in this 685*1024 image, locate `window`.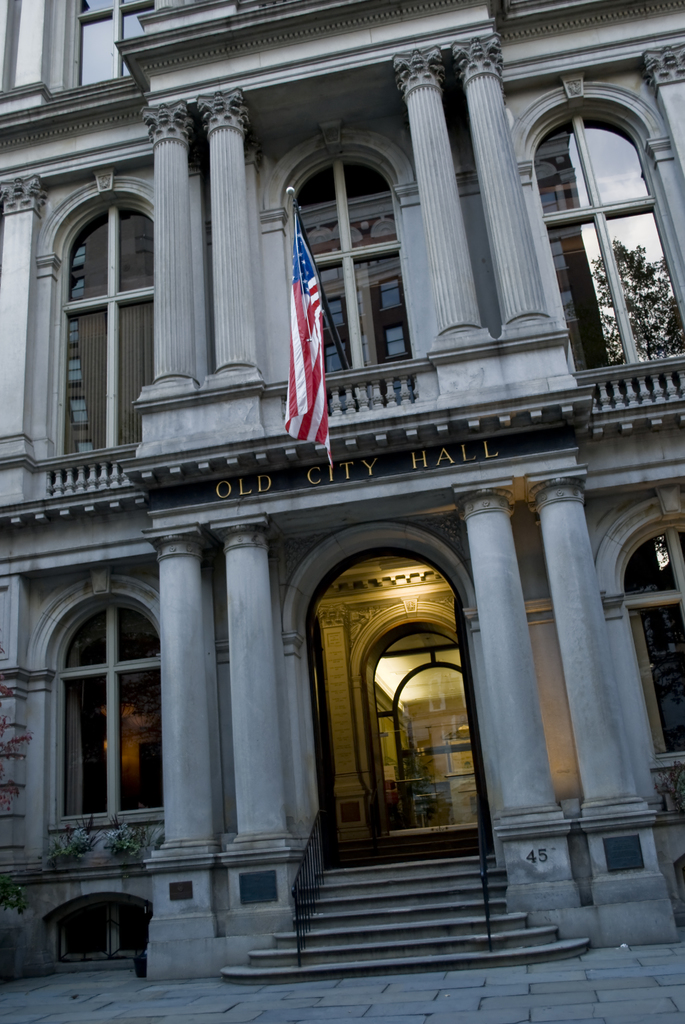
Bounding box: 284,151,426,387.
